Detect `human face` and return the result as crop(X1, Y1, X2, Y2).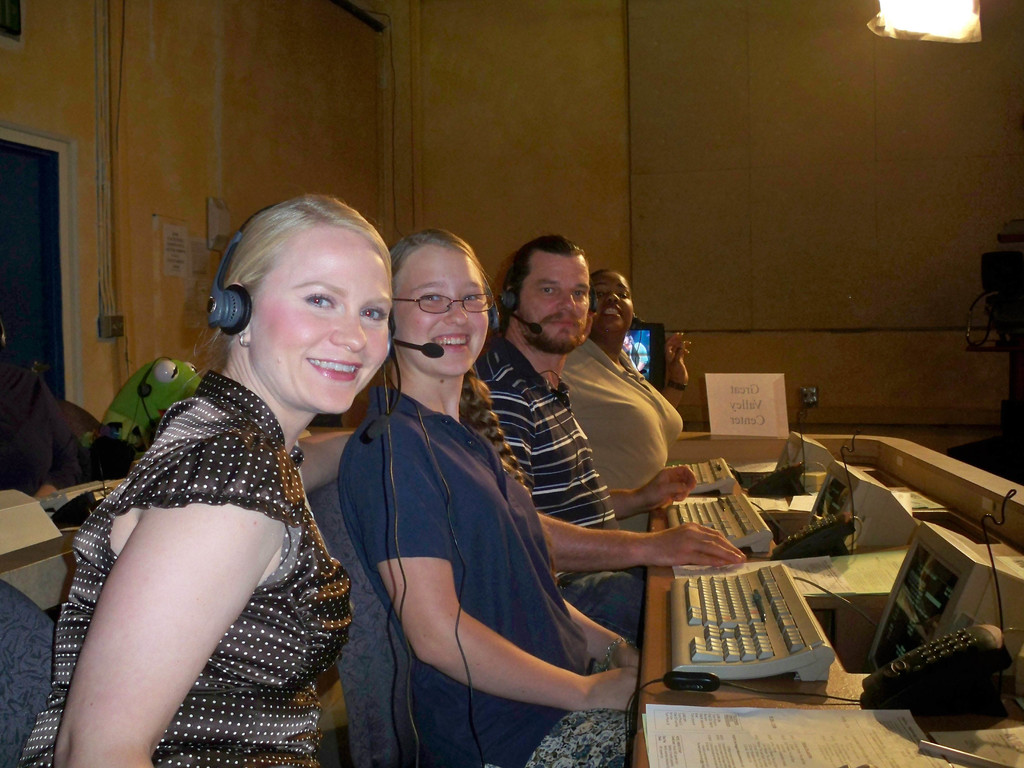
crop(588, 267, 639, 344).
